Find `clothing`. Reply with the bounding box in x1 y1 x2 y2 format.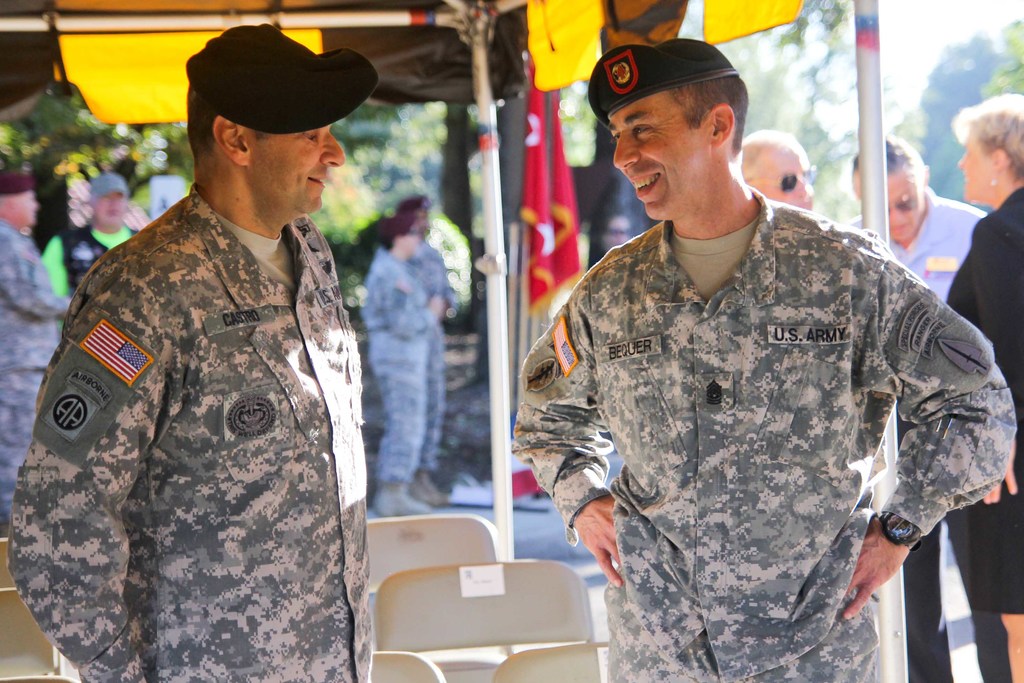
6 175 354 682.
